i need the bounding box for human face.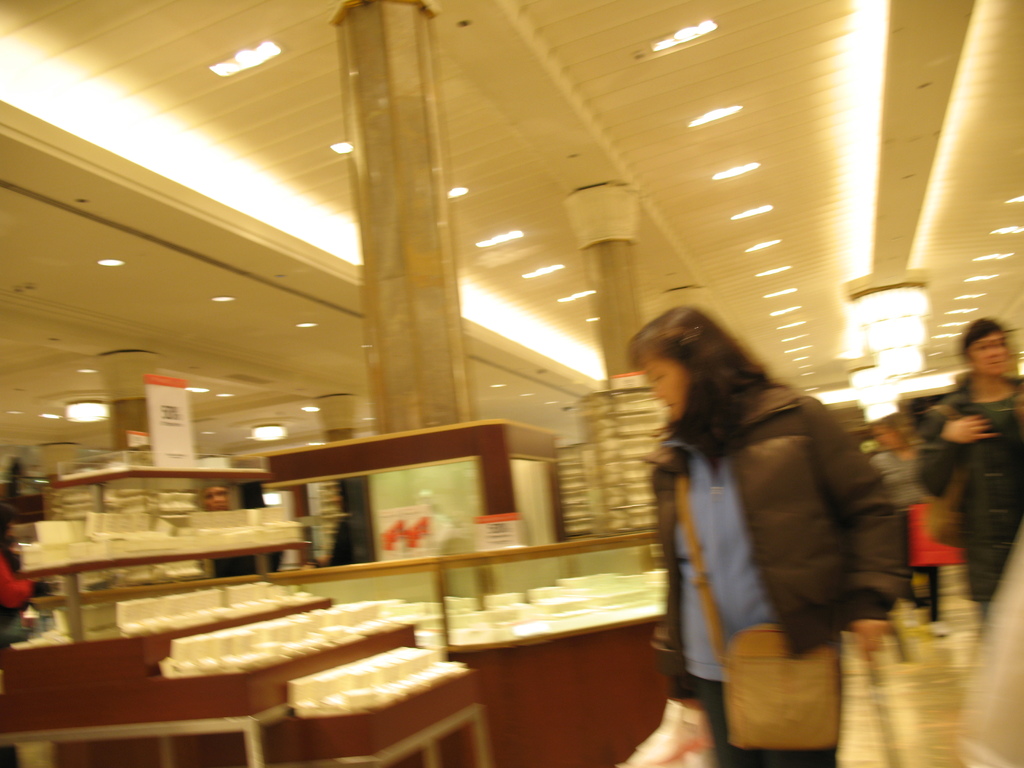
Here it is: bbox(648, 352, 686, 420).
